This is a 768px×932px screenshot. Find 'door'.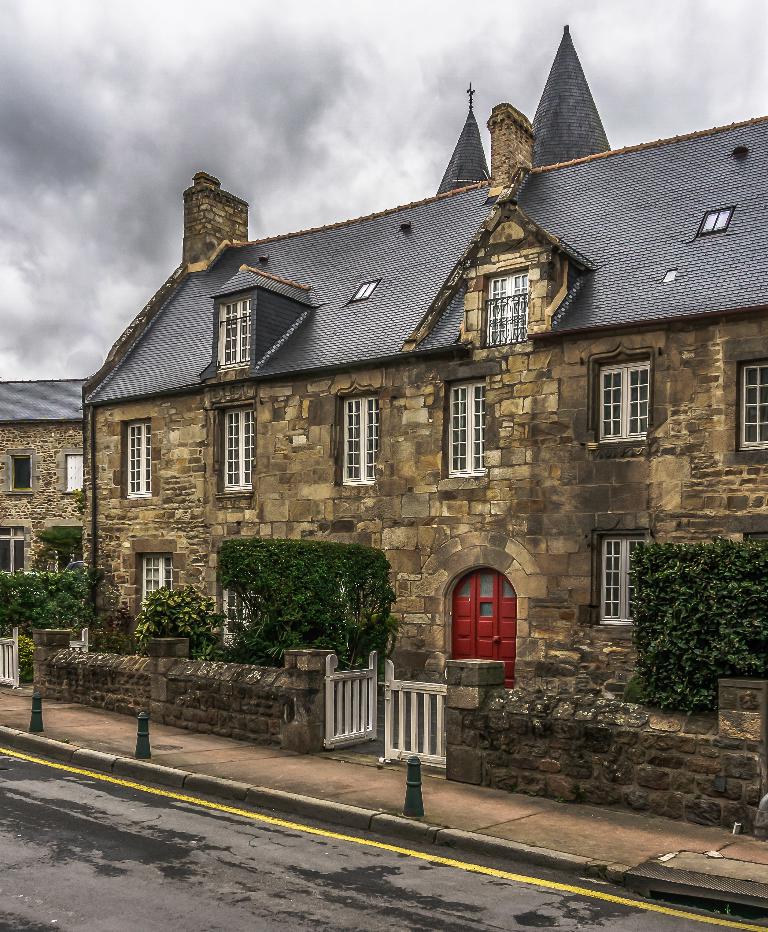
Bounding box: select_region(449, 568, 514, 694).
